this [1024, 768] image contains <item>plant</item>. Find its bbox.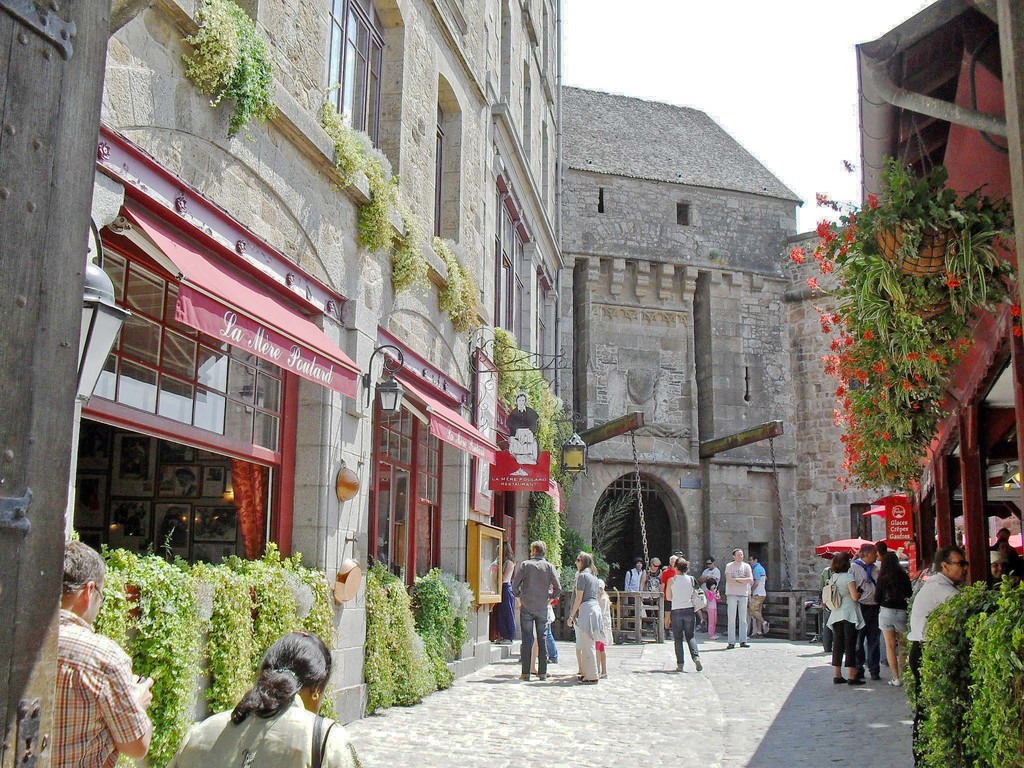
bbox=(180, 0, 276, 145).
